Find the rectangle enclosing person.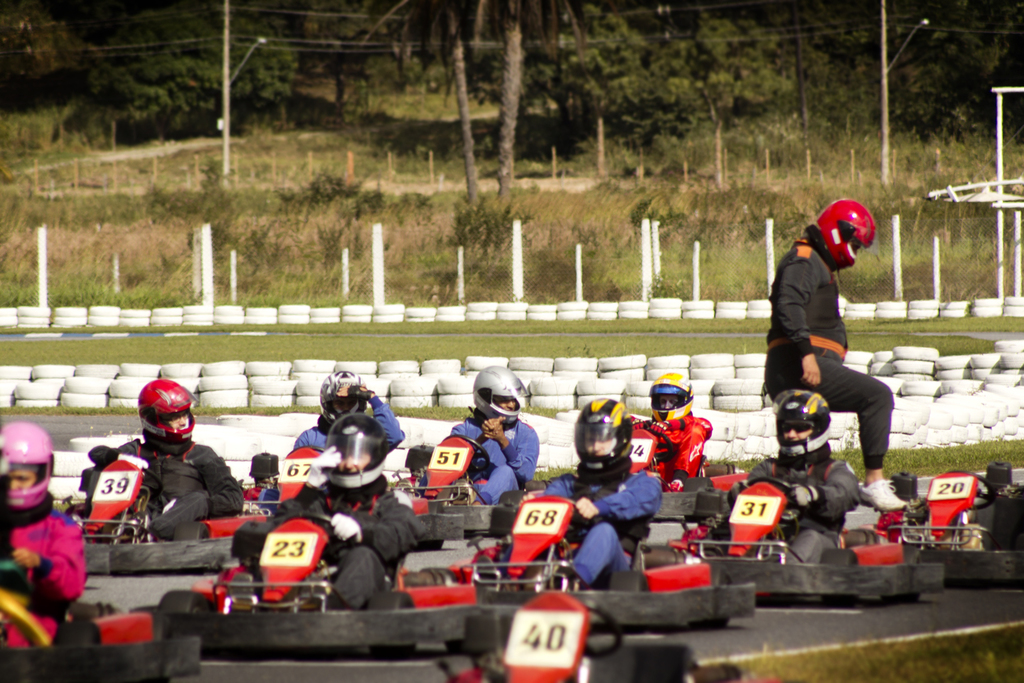
83:382:245:541.
